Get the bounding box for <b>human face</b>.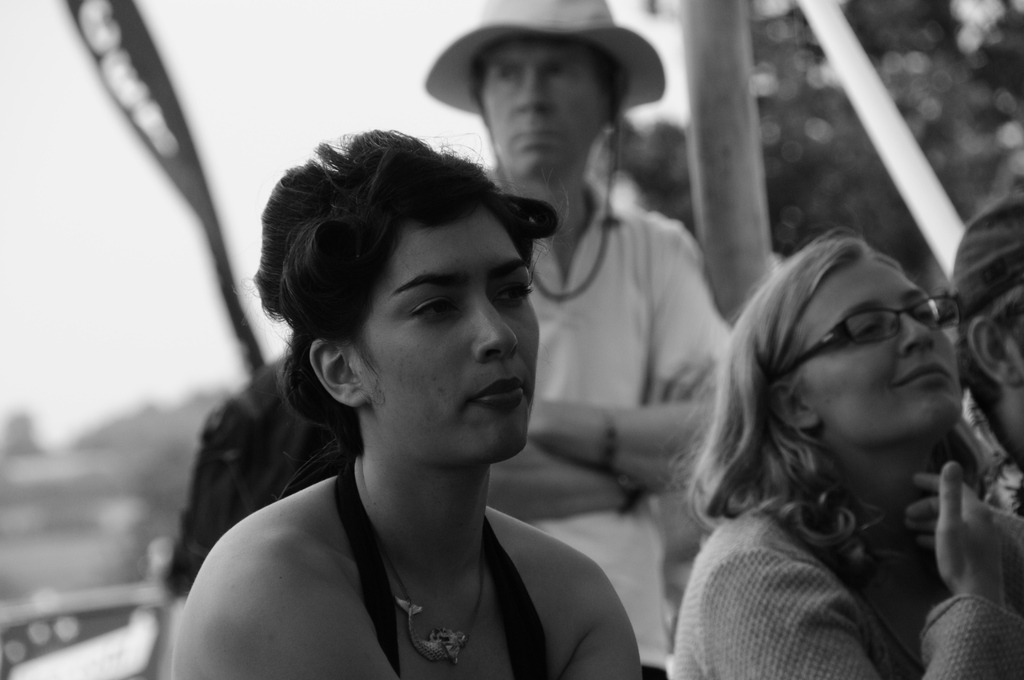
814,259,964,437.
